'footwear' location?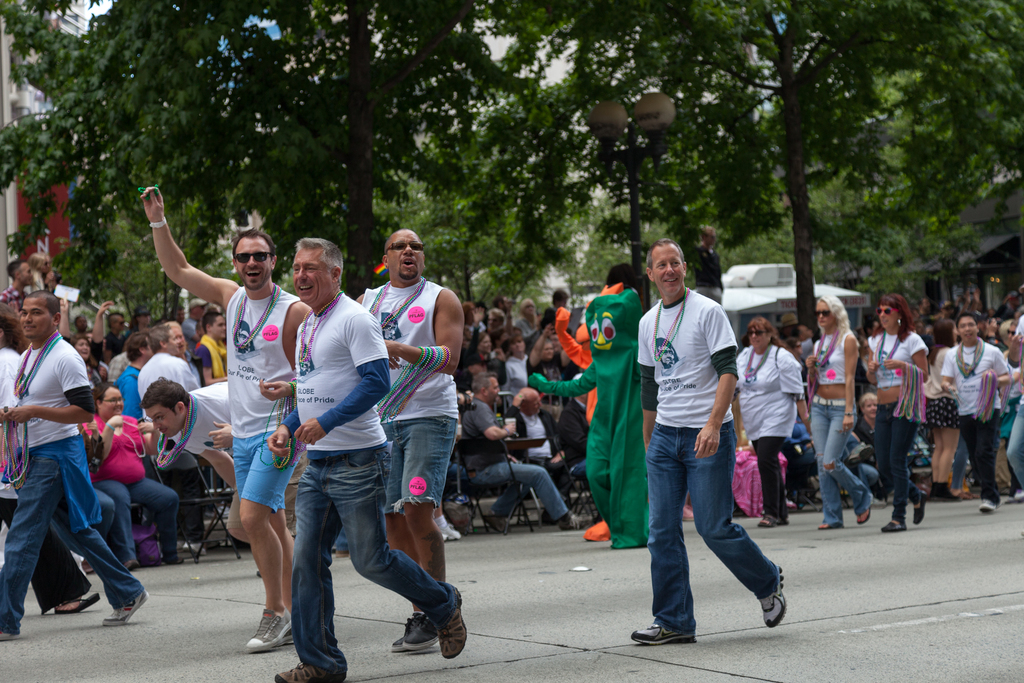
915/493/929/524
